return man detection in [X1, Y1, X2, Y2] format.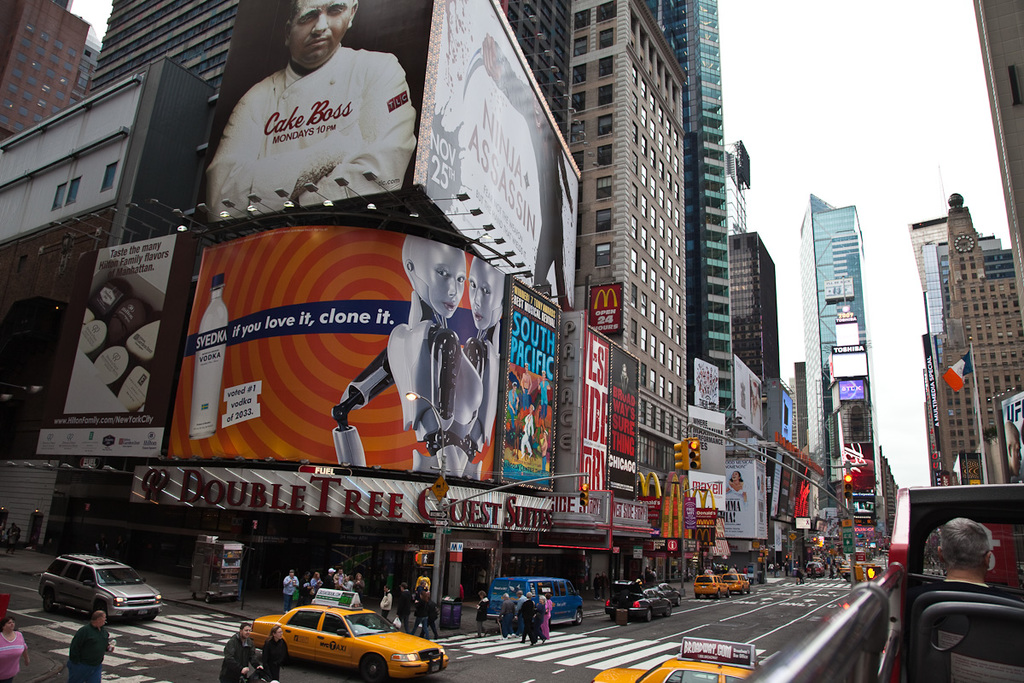
[796, 566, 806, 584].
